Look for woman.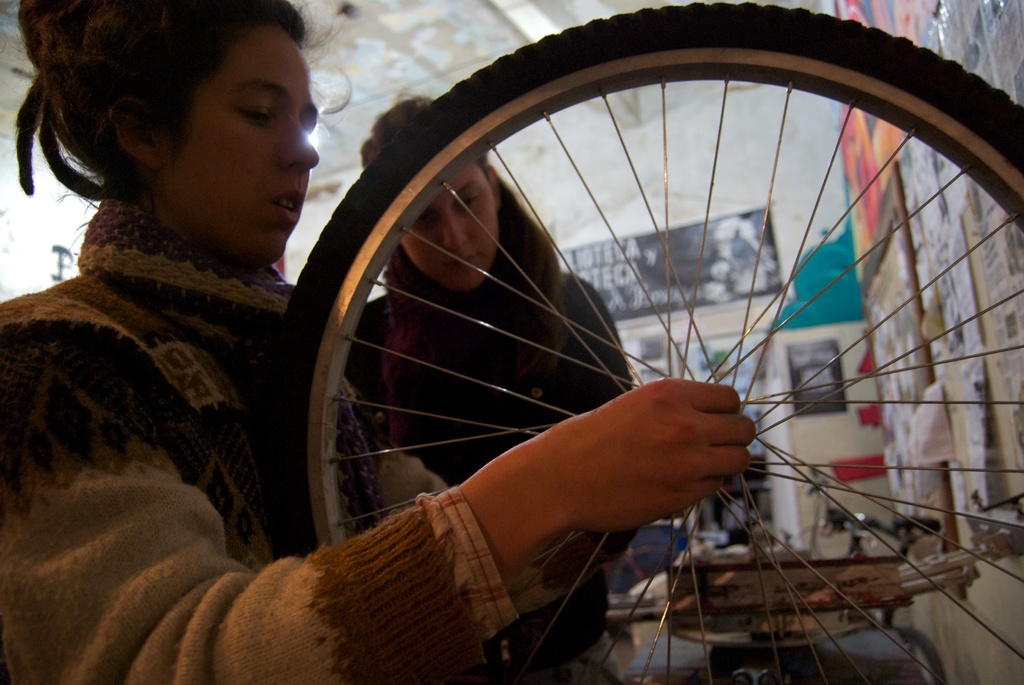
Found: <box>347,93,633,684</box>.
